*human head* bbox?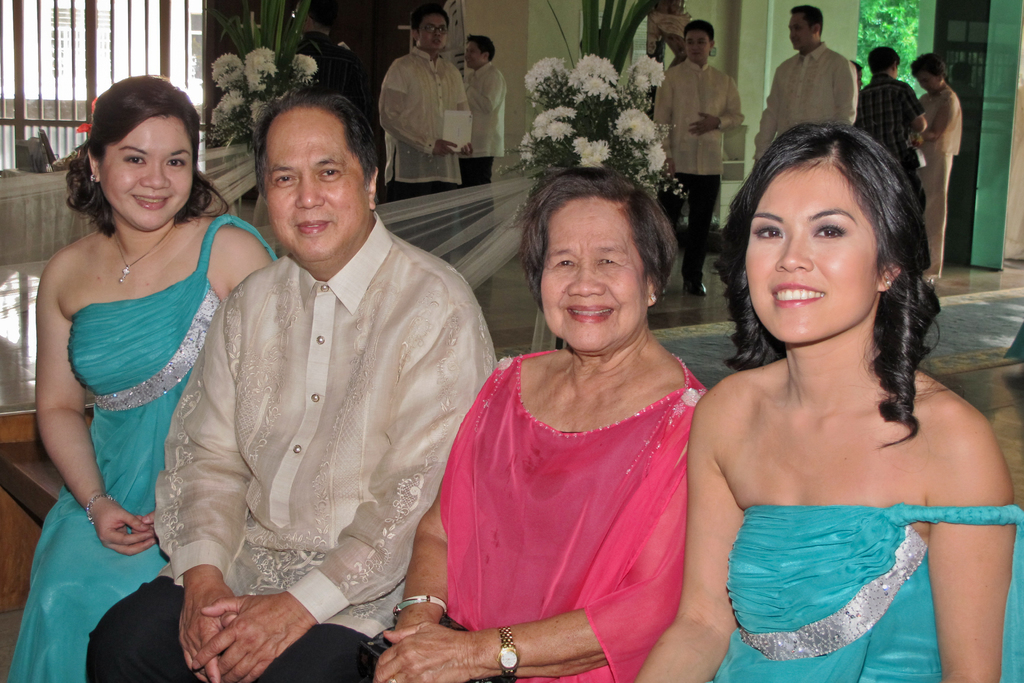
{"x1": 686, "y1": 18, "x2": 714, "y2": 65}
